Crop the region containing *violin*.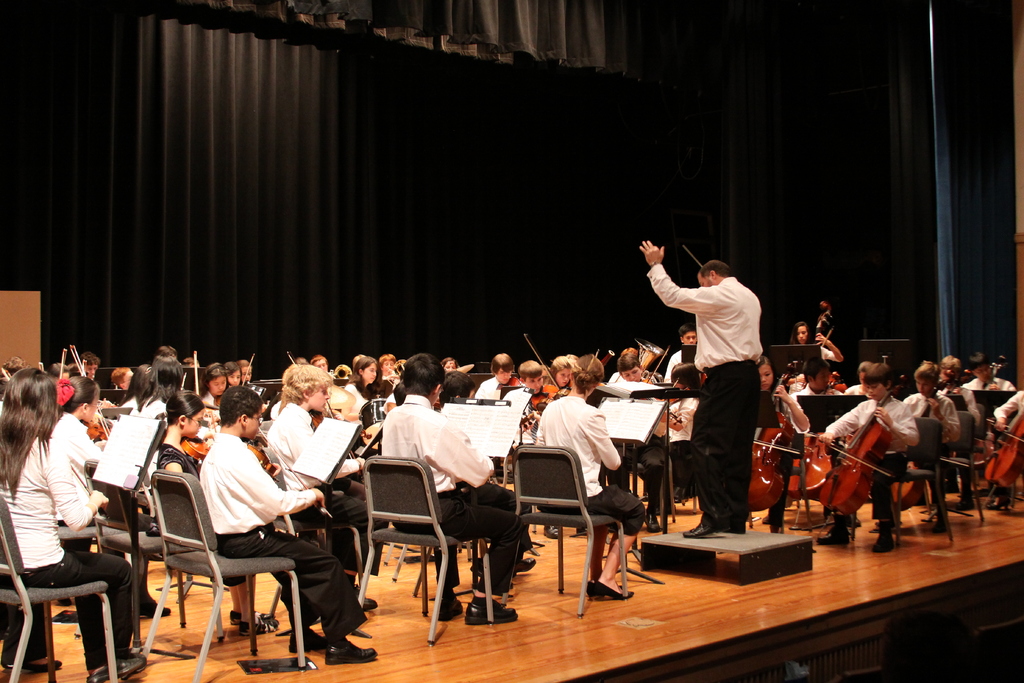
Crop region: detection(981, 388, 1023, 486).
